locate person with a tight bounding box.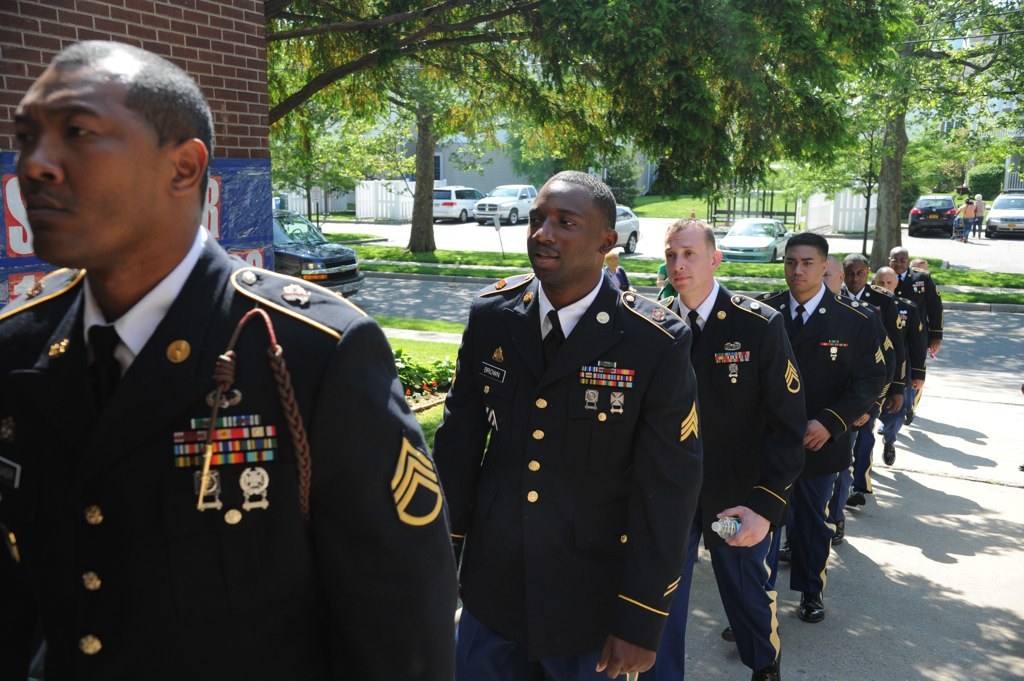
(x1=658, y1=259, x2=678, y2=297).
